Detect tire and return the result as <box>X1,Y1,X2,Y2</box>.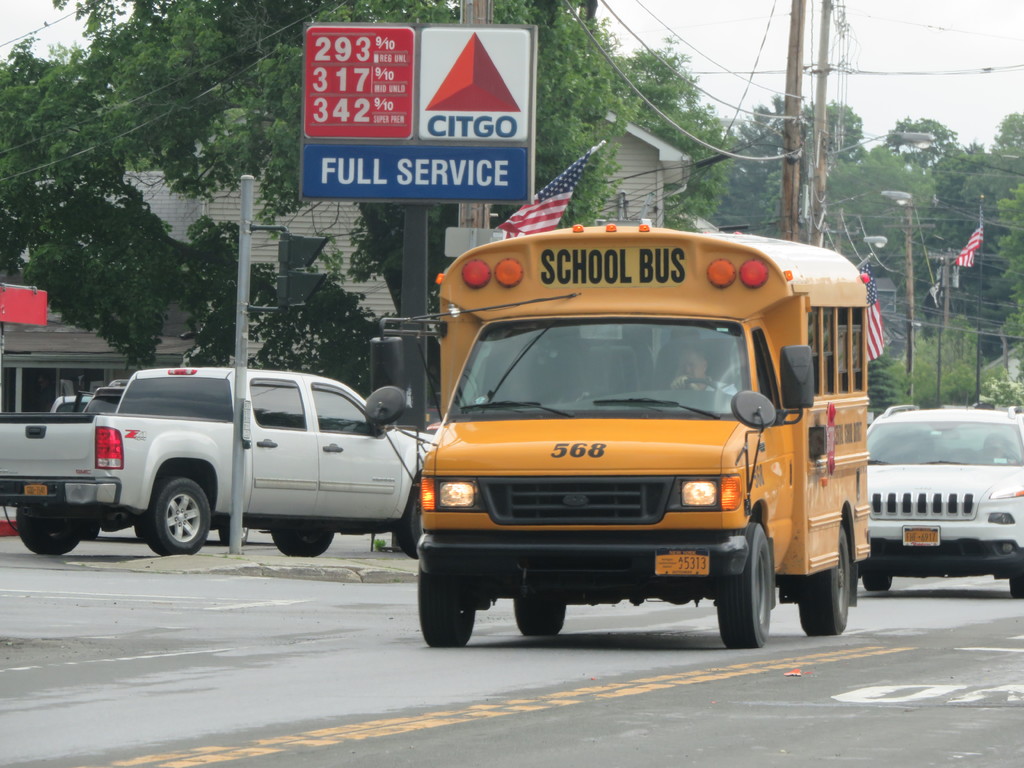
<box>512,598,568,634</box>.
